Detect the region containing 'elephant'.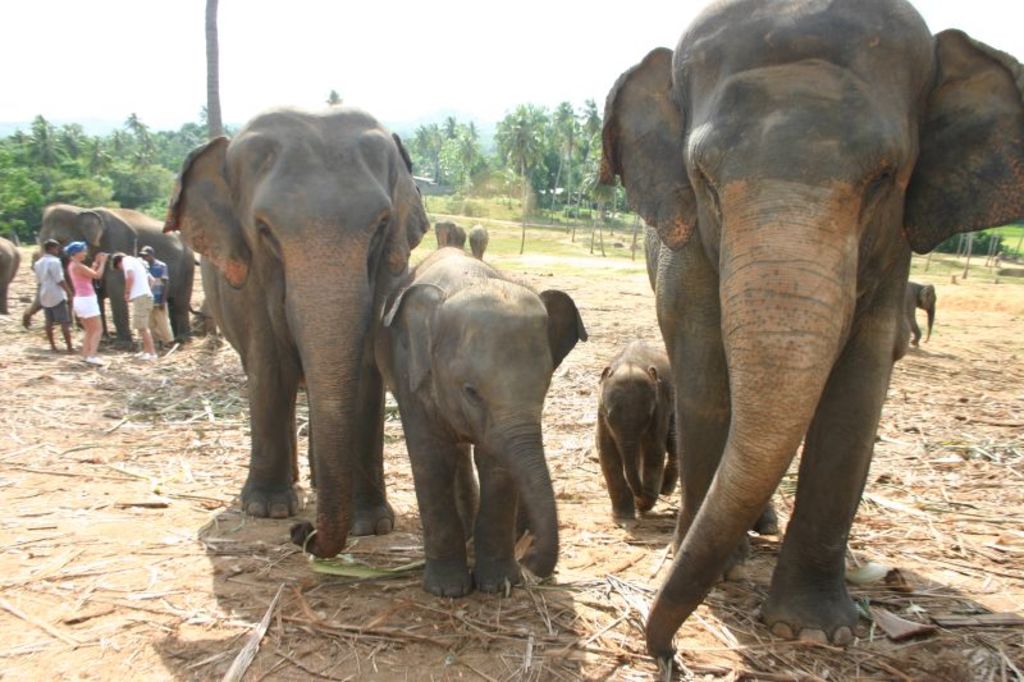
<bbox>0, 232, 19, 315</bbox>.
